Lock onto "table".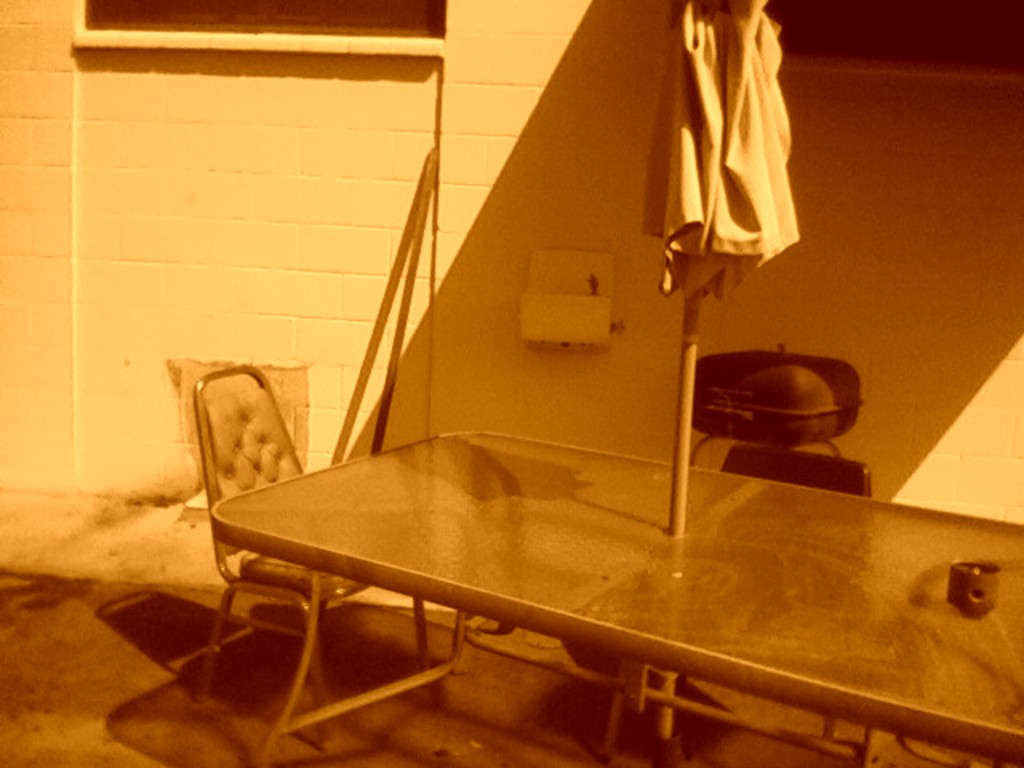
Locked: box=[187, 422, 1011, 767].
